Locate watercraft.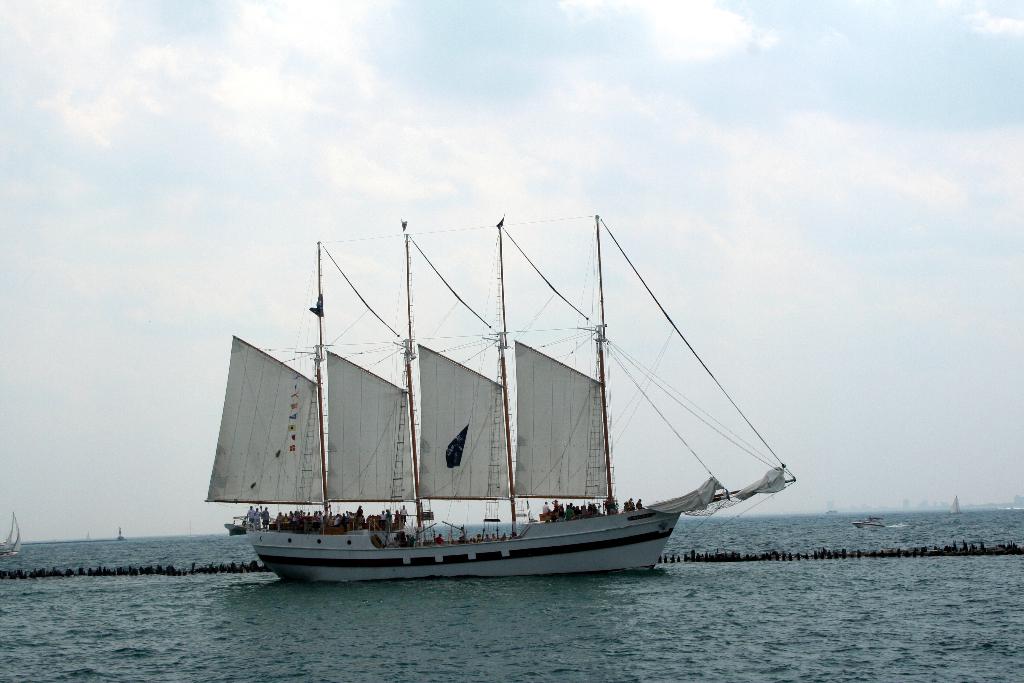
Bounding box: 950 498 963 519.
